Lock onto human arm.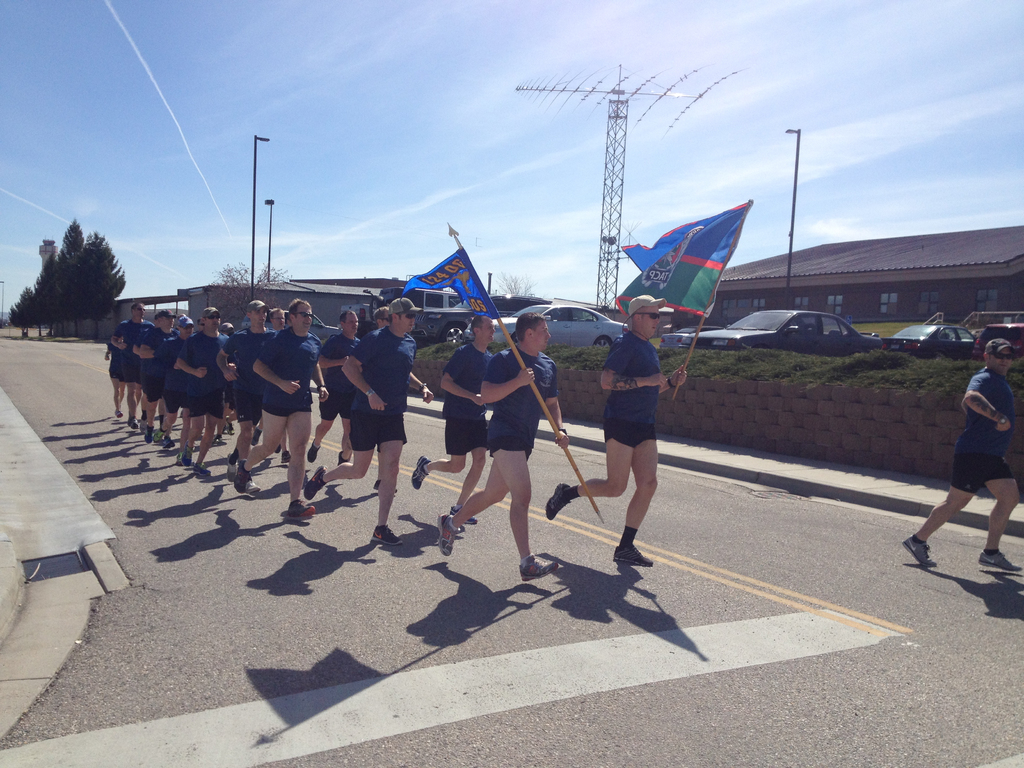
Locked: 308,362,330,403.
